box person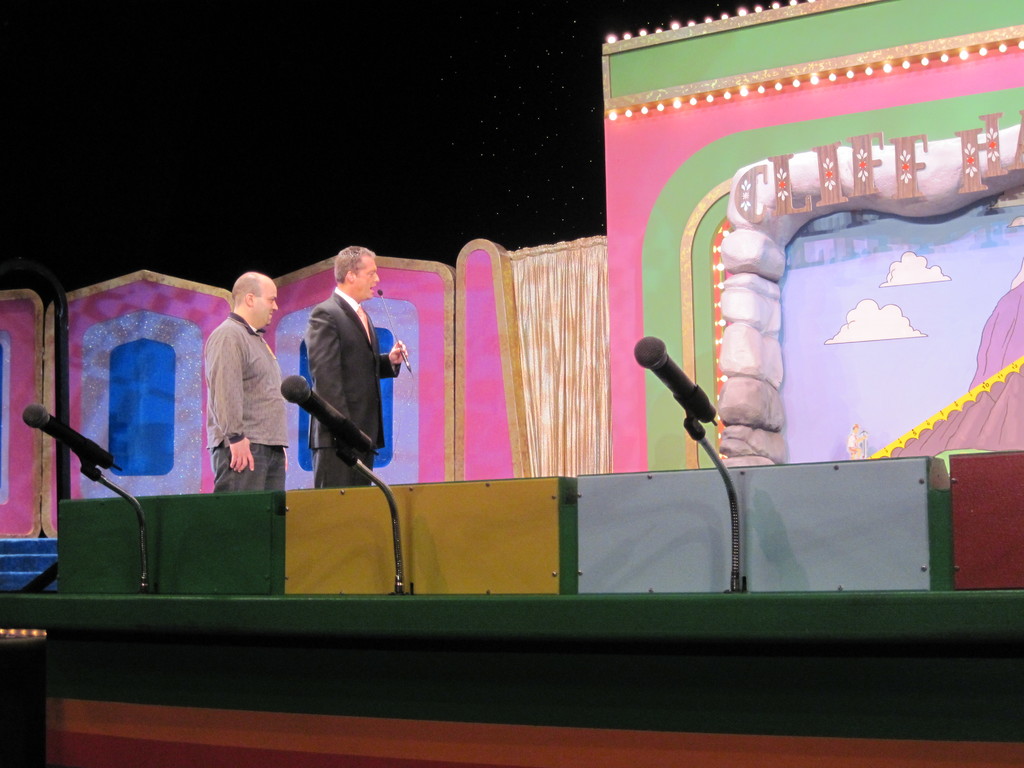
287, 239, 391, 509
